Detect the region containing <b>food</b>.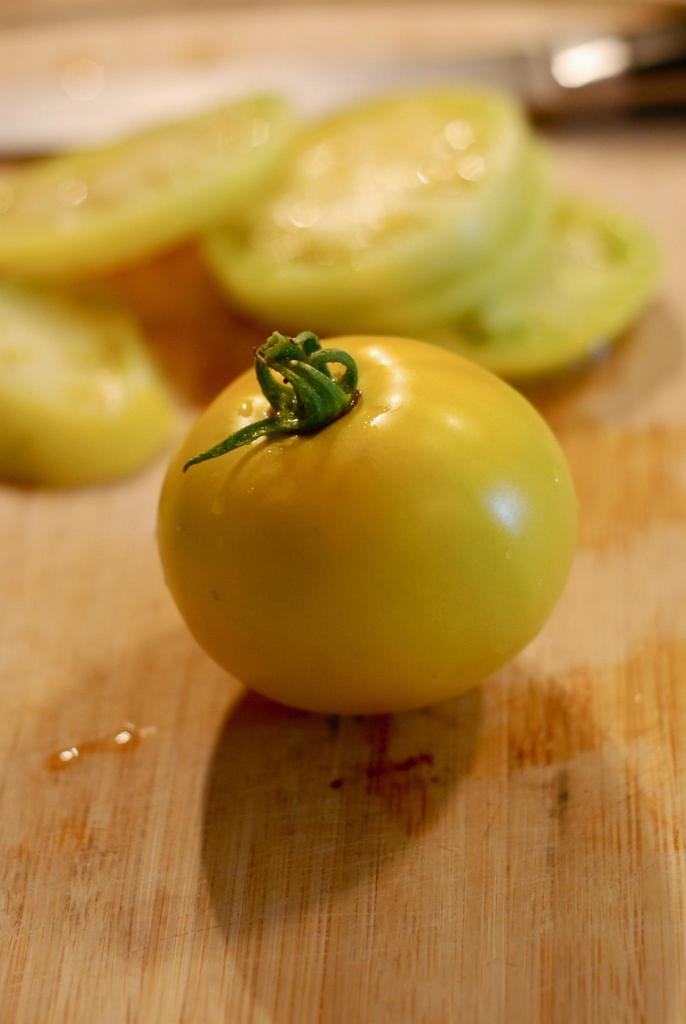
Rect(203, 99, 585, 330).
